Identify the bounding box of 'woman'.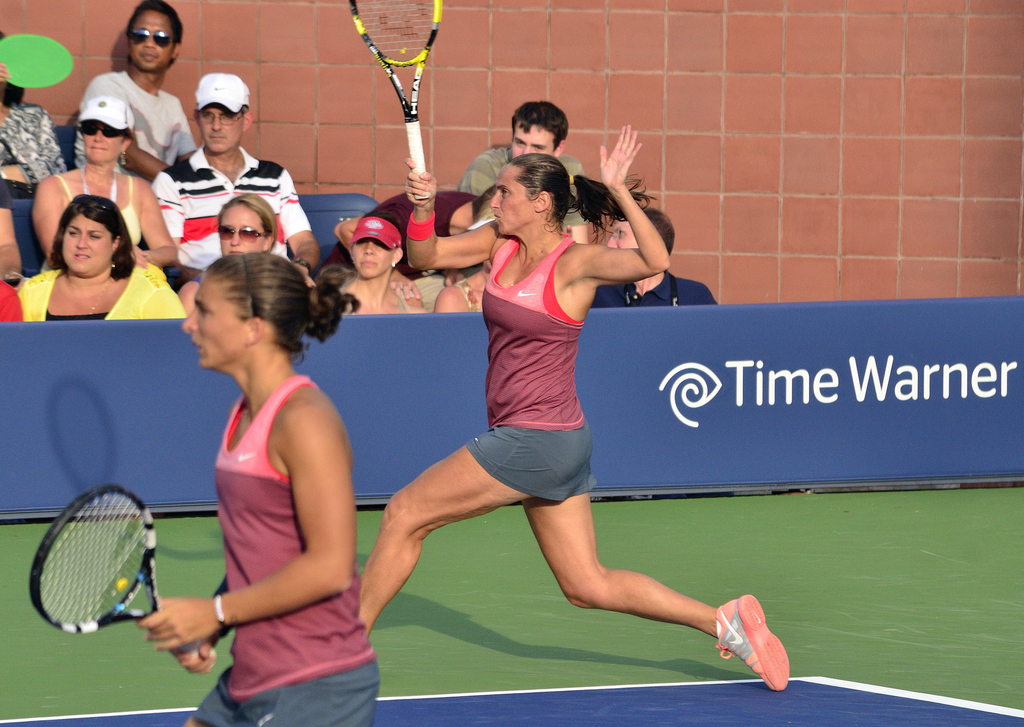
{"left": 31, "top": 95, "right": 175, "bottom": 279}.
